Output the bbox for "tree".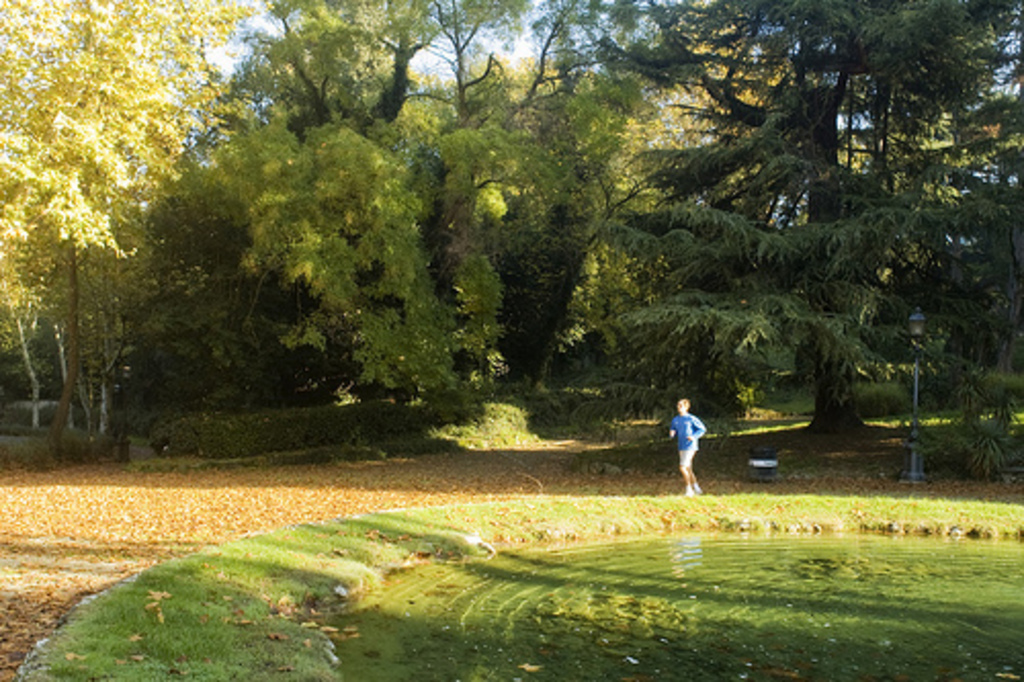
BBox(563, 0, 1022, 506).
